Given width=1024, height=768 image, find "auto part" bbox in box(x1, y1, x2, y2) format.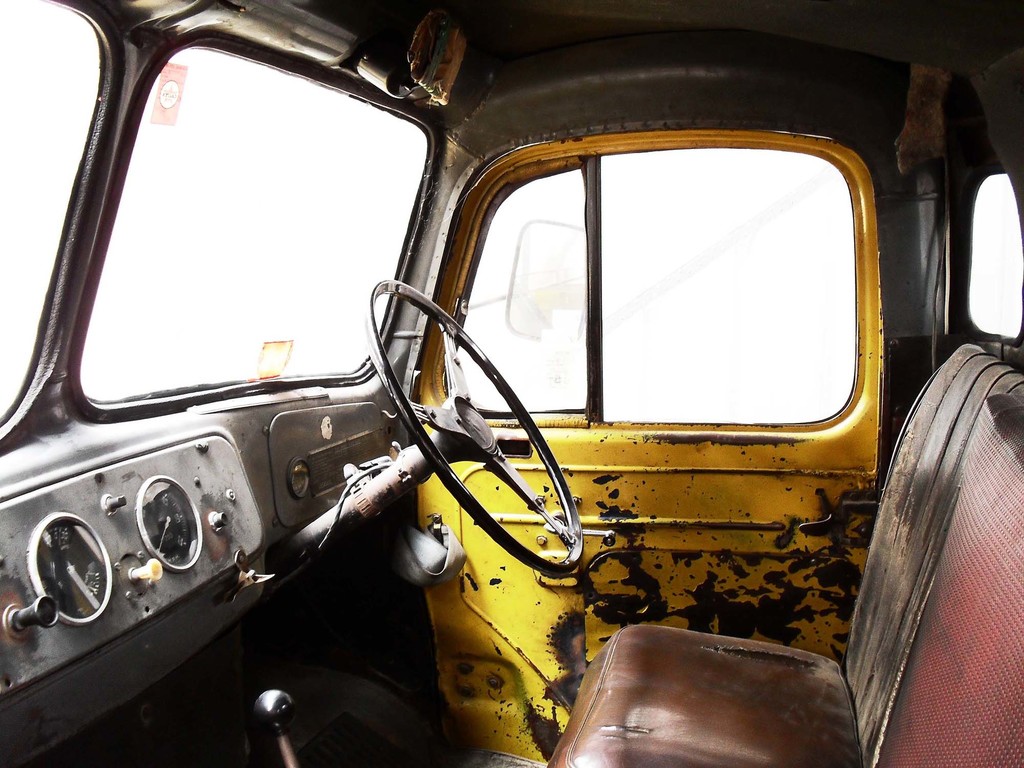
box(22, 503, 98, 643).
